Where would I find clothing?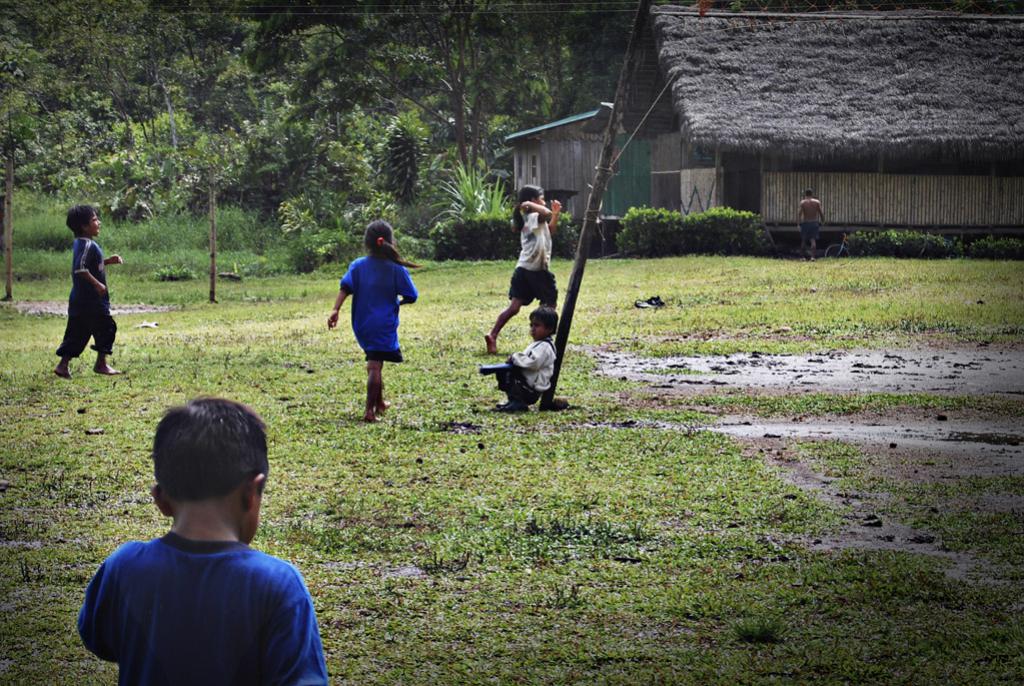
At 338:256:418:369.
